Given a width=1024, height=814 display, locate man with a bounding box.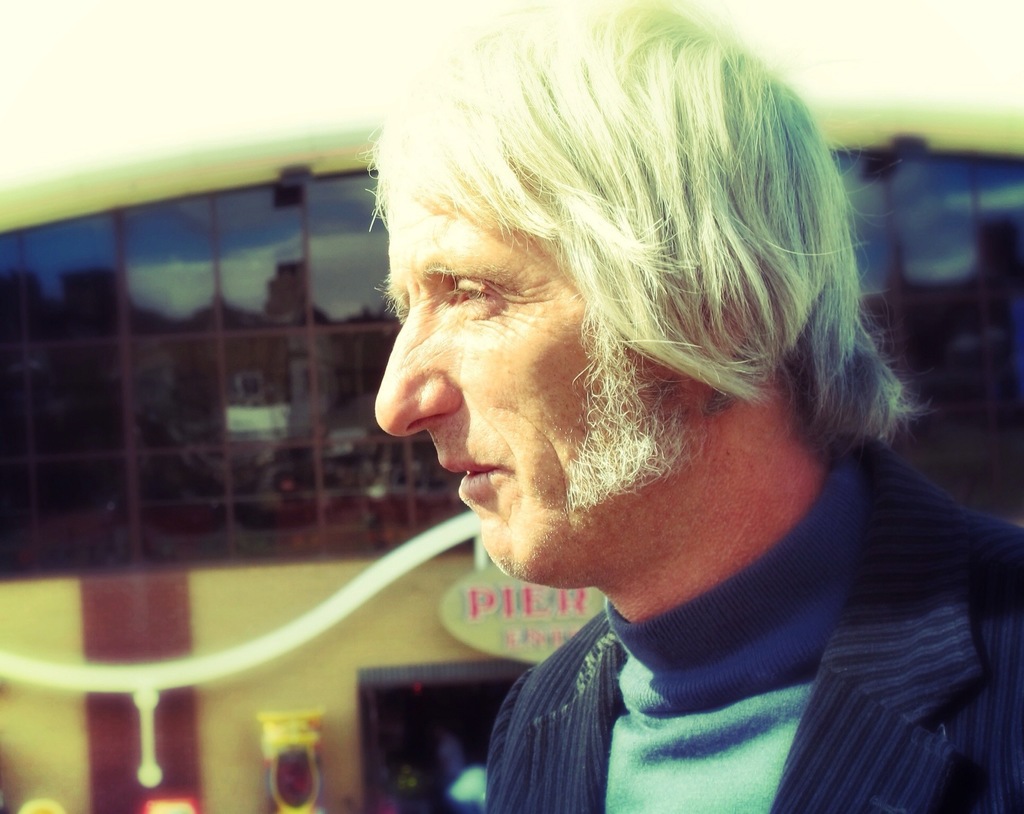
Located: <bbox>240, 17, 1023, 793</bbox>.
